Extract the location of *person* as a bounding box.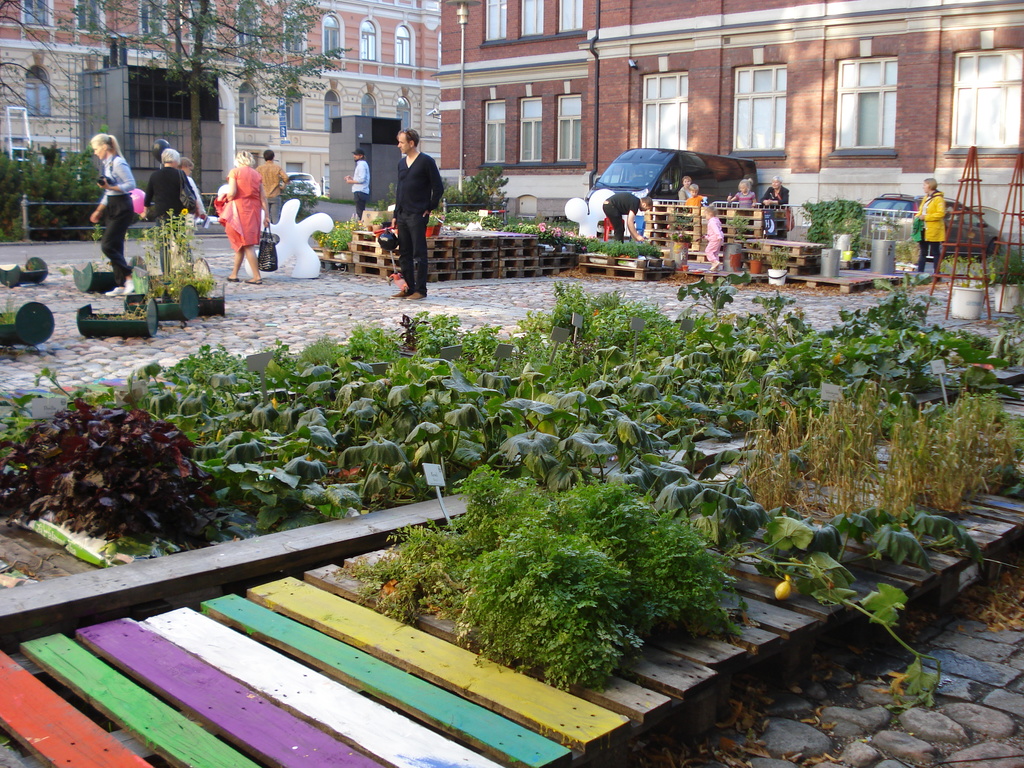
(147,149,202,273).
